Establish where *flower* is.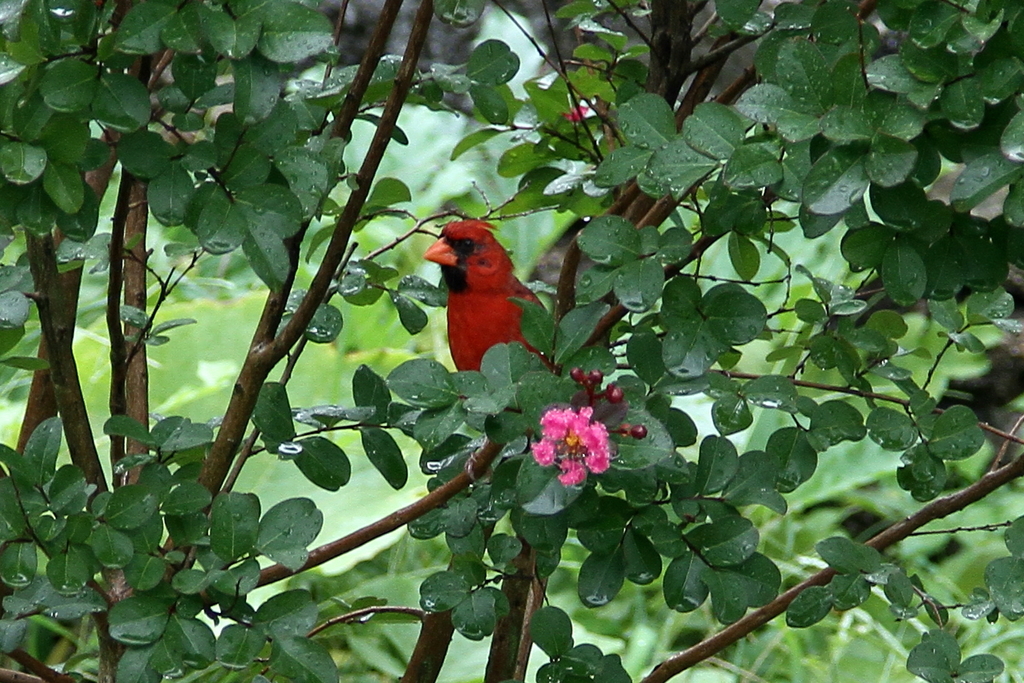
Established at bbox=[530, 392, 625, 490].
